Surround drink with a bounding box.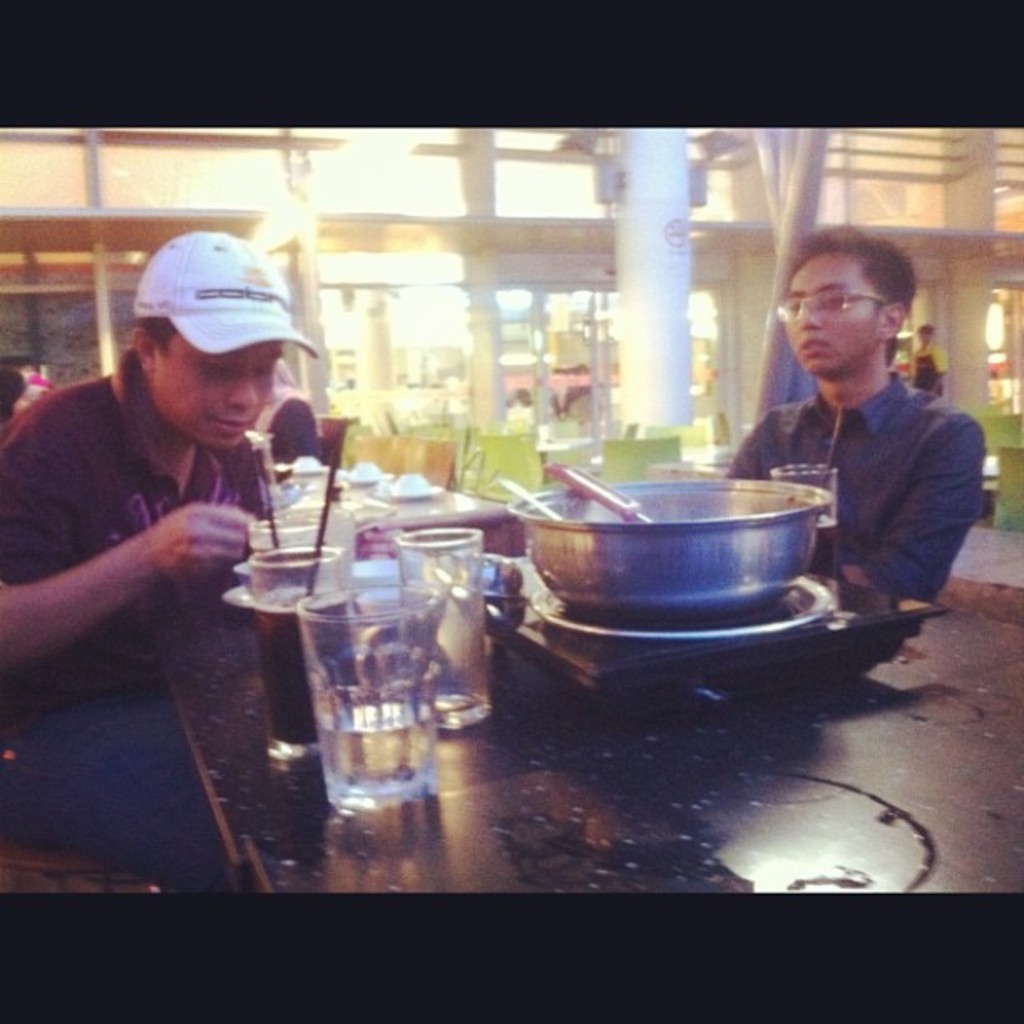
246:574:361:750.
